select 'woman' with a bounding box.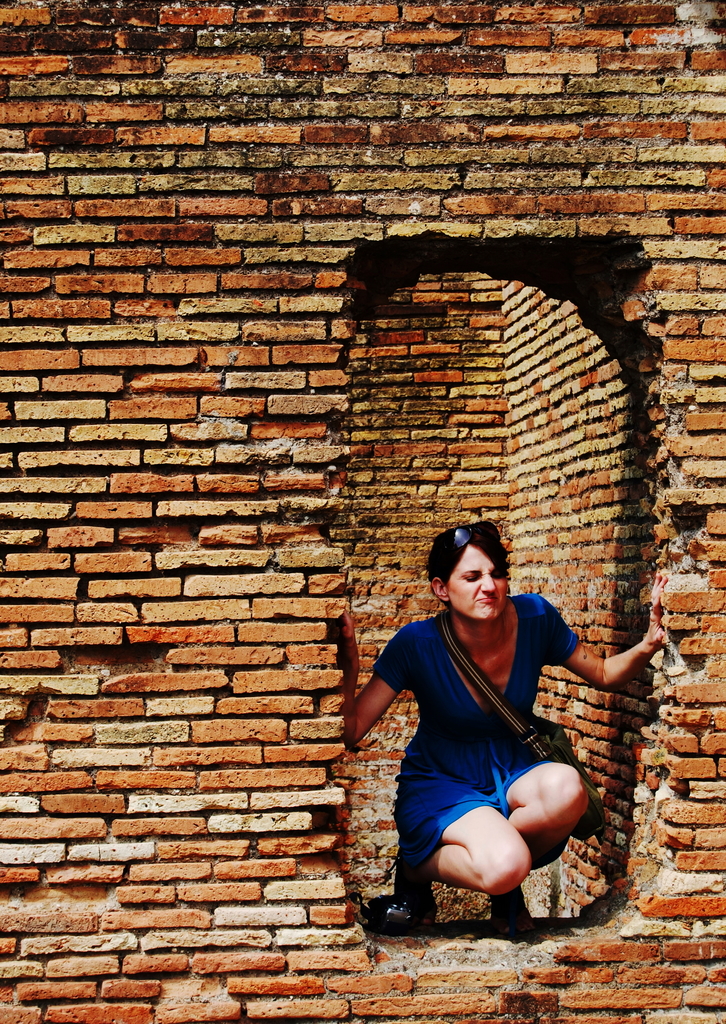
<box>361,519,606,952</box>.
